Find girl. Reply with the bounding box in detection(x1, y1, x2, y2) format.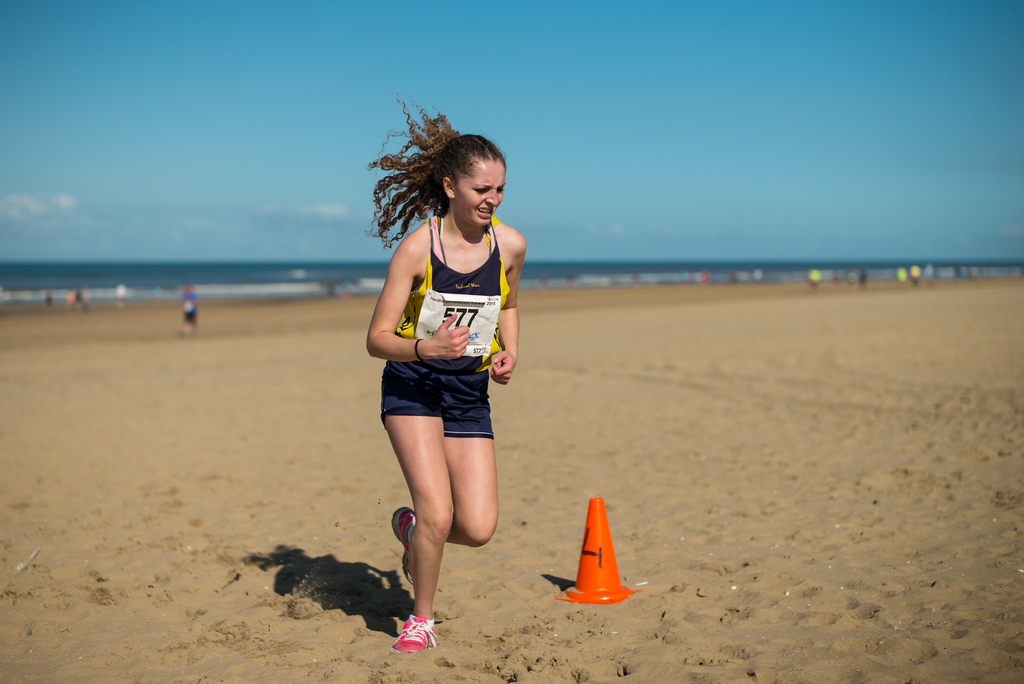
detection(369, 90, 530, 651).
